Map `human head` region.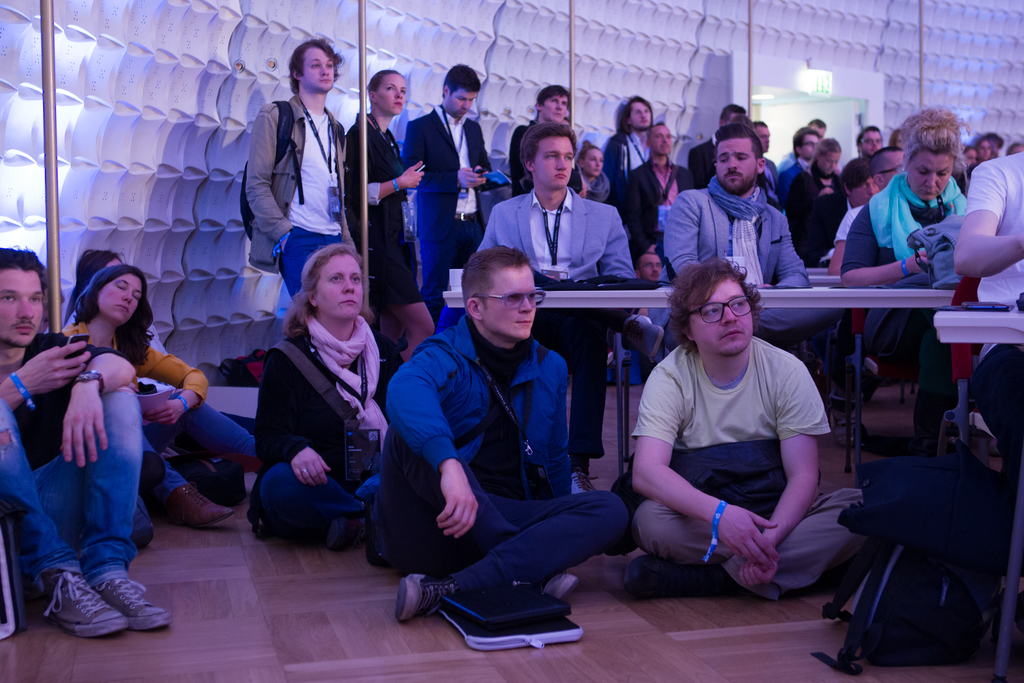
Mapped to l=76, t=247, r=120, b=283.
